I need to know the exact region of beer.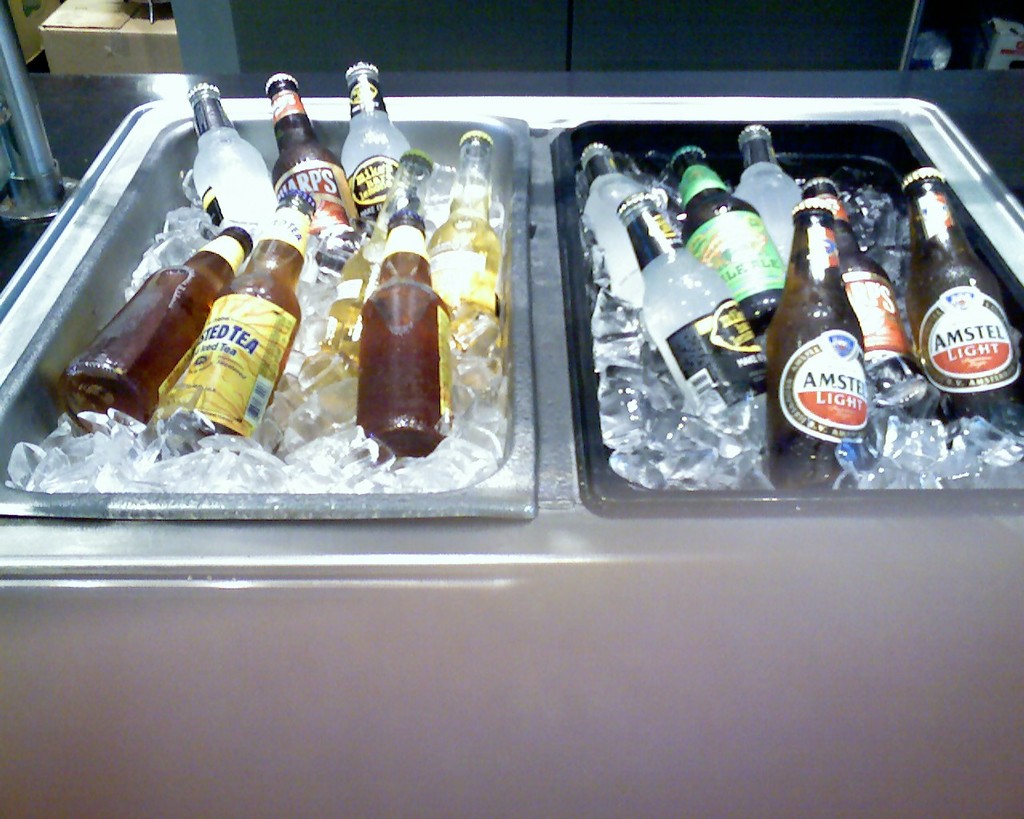
Region: {"left": 735, "top": 122, "right": 814, "bottom": 279}.
